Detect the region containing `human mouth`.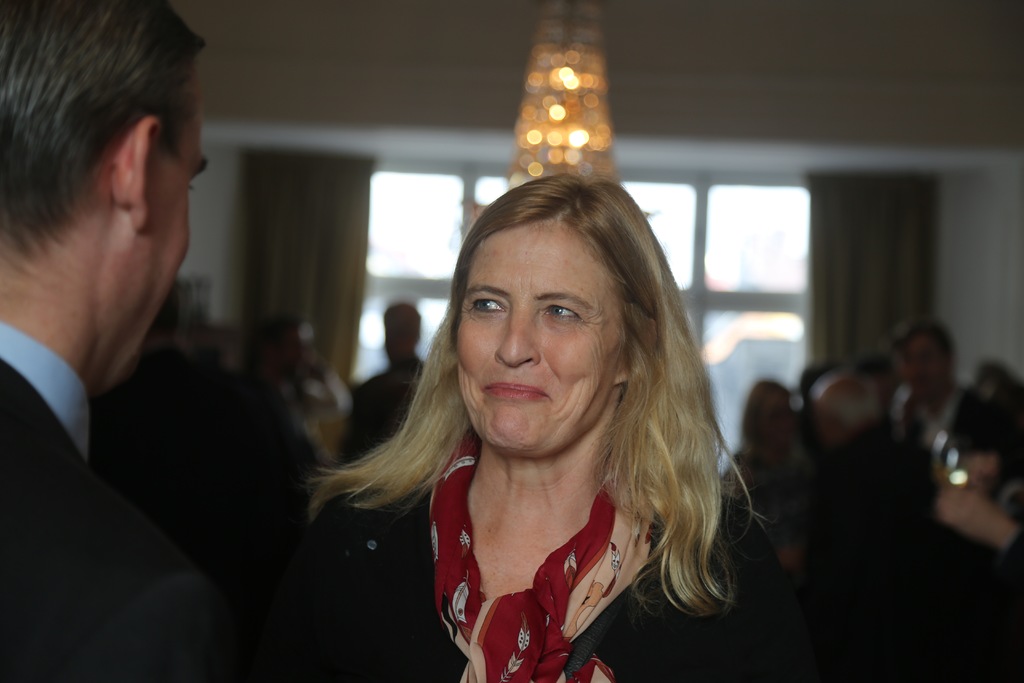
[484, 378, 551, 401].
